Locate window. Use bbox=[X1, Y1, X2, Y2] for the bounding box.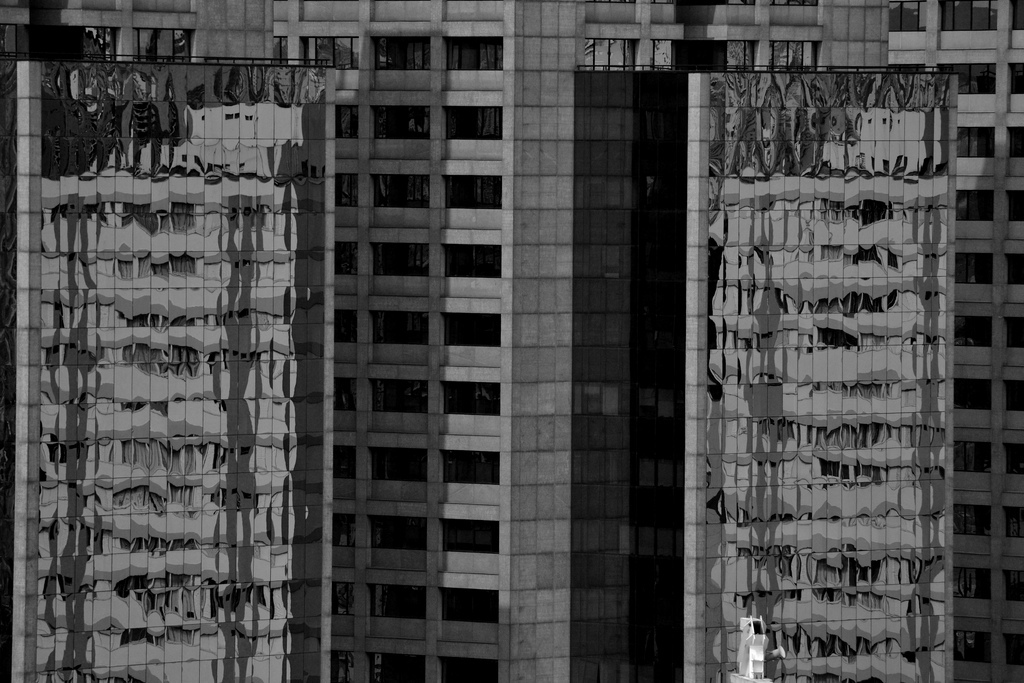
bbox=[813, 452, 858, 484].
